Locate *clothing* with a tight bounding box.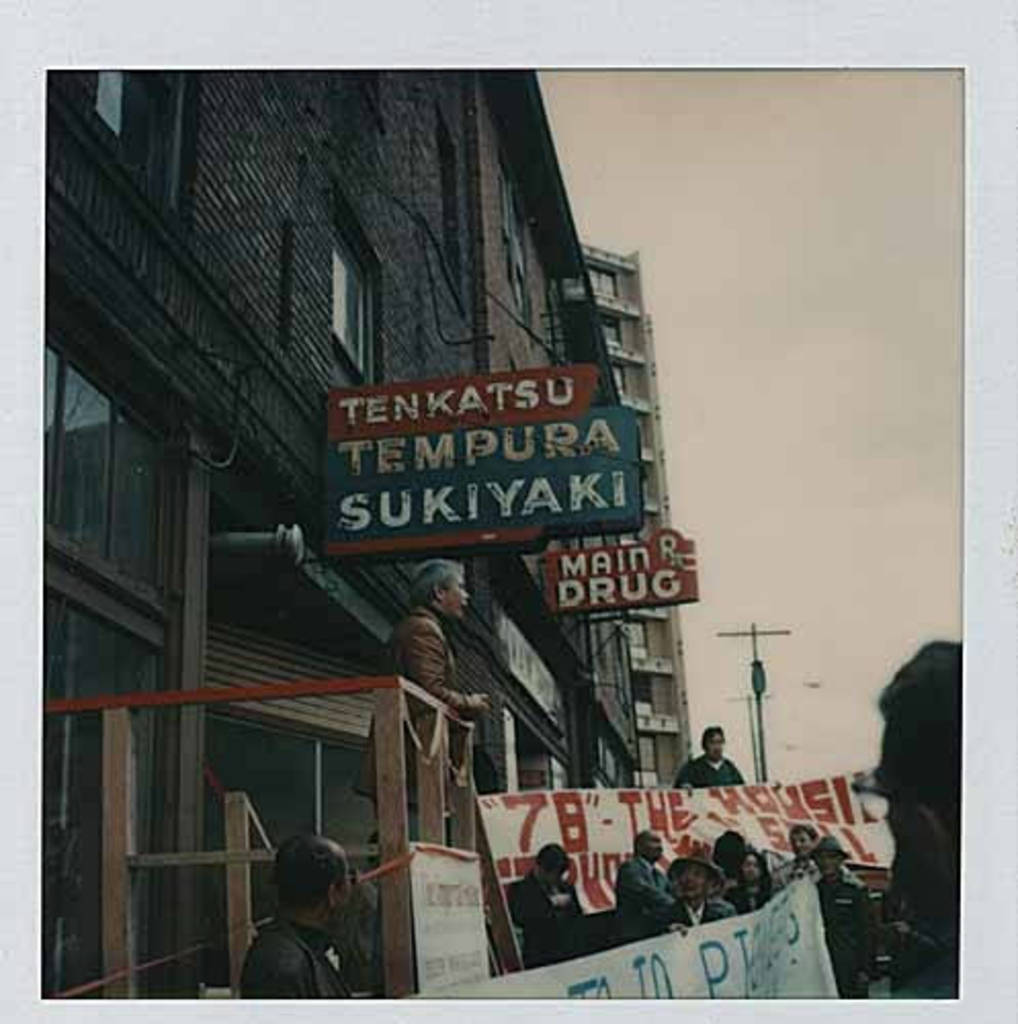
bbox=[621, 854, 672, 938].
